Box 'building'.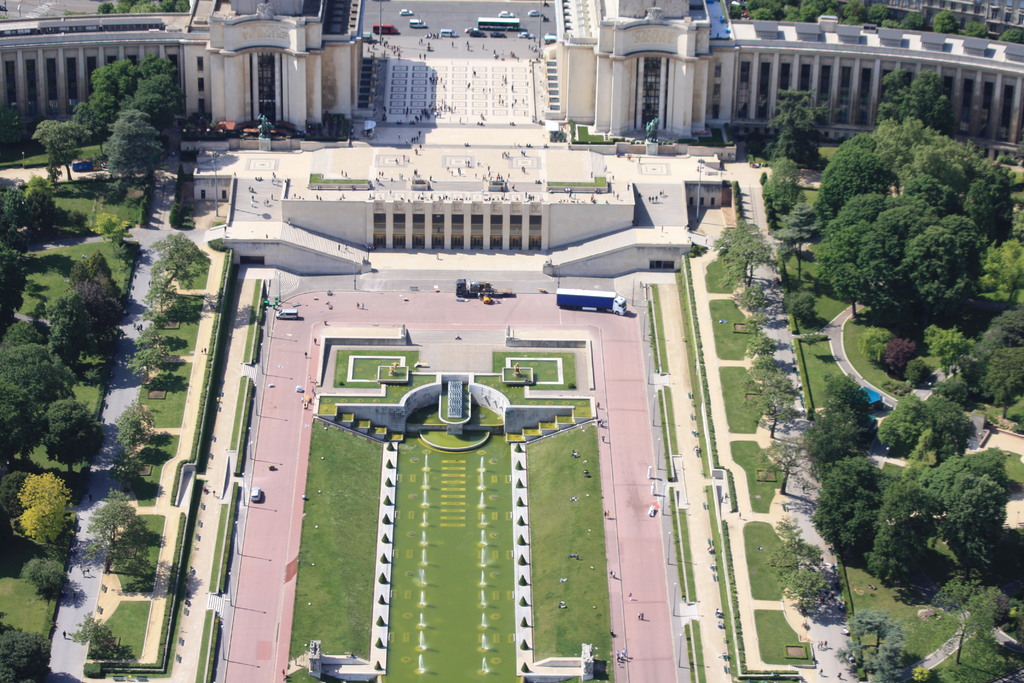
BBox(892, 0, 1018, 37).
